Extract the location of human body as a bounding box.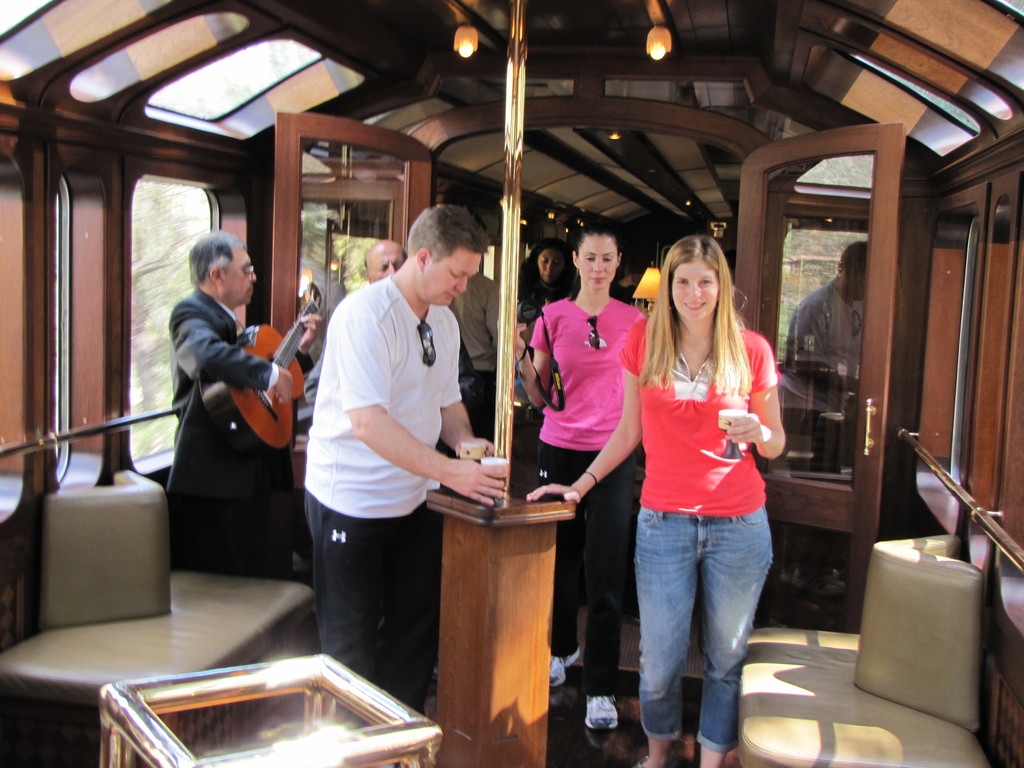
crop(526, 233, 789, 767).
